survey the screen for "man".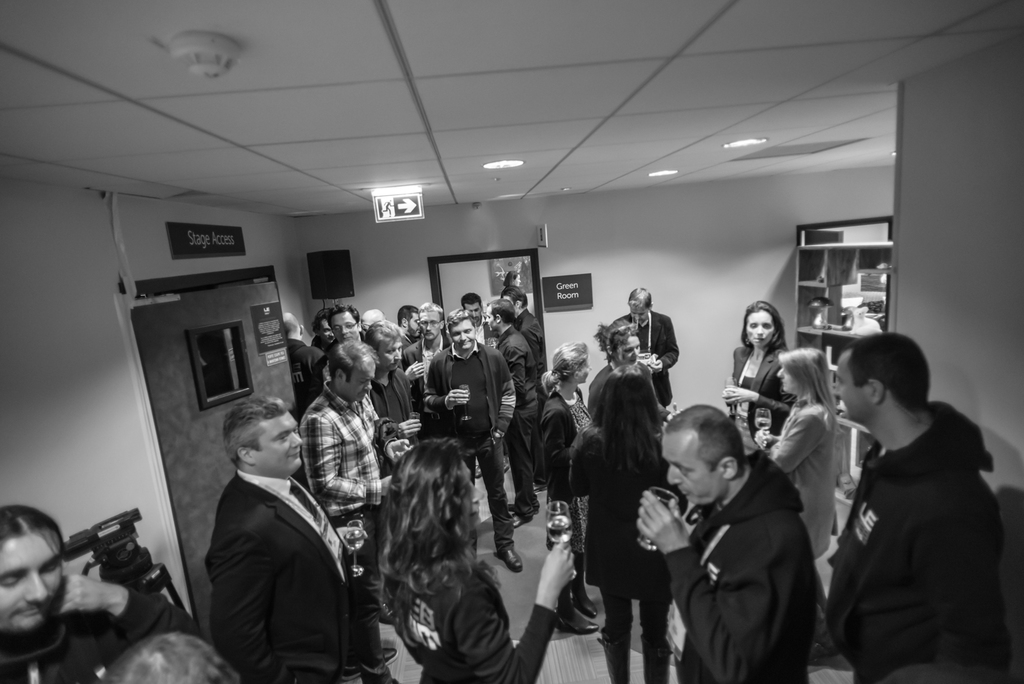
Survey found: select_region(467, 297, 552, 533).
